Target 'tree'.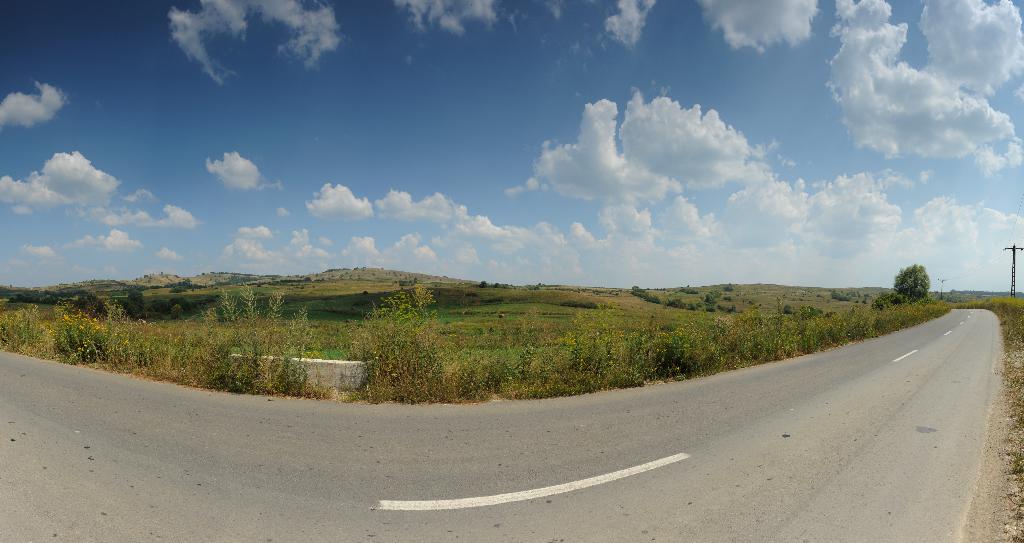
Target region: crop(479, 278, 489, 289).
